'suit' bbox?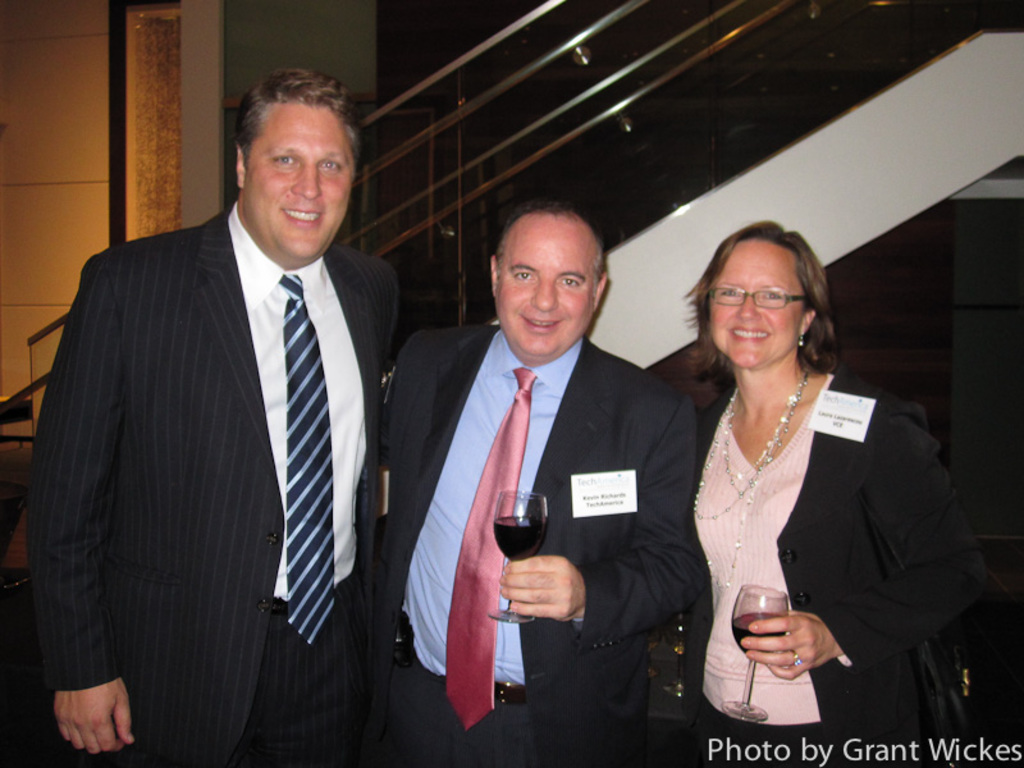
select_region(15, 97, 415, 742)
